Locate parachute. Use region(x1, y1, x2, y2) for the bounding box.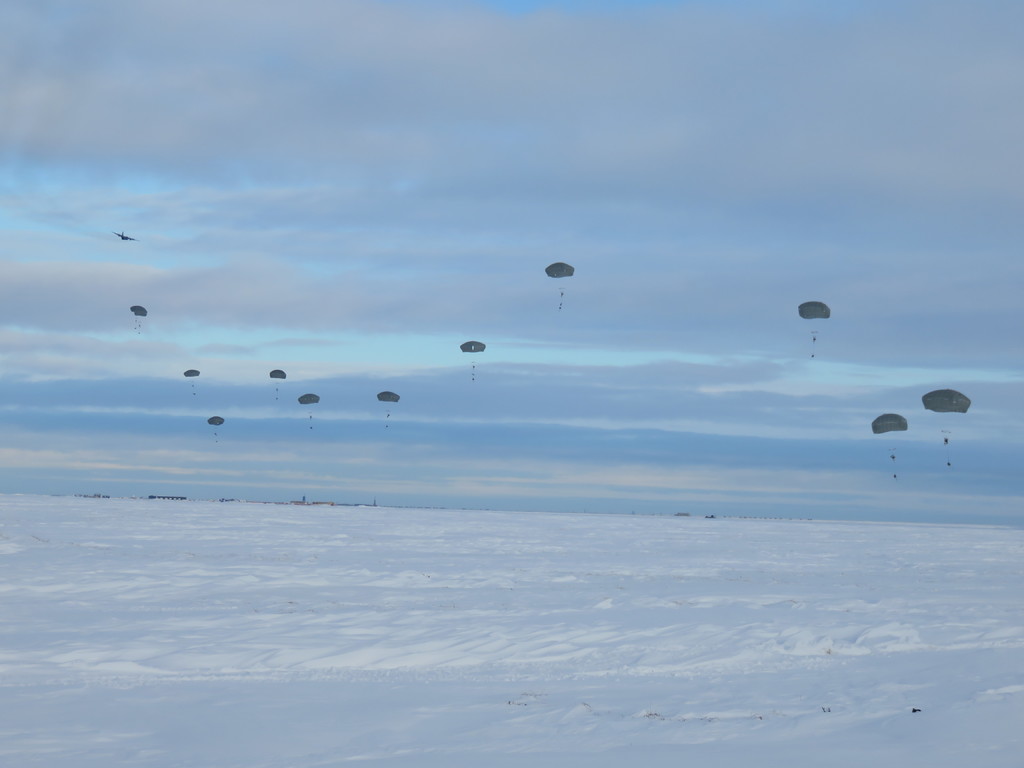
region(794, 300, 832, 361).
